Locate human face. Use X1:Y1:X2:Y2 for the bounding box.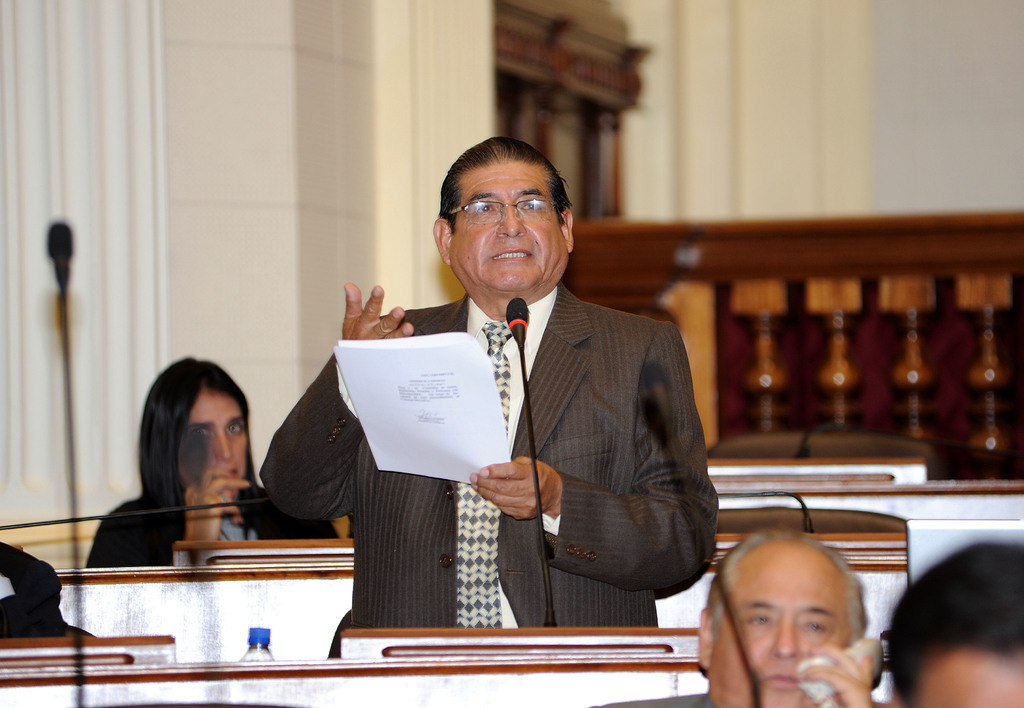
186:387:253:479.
